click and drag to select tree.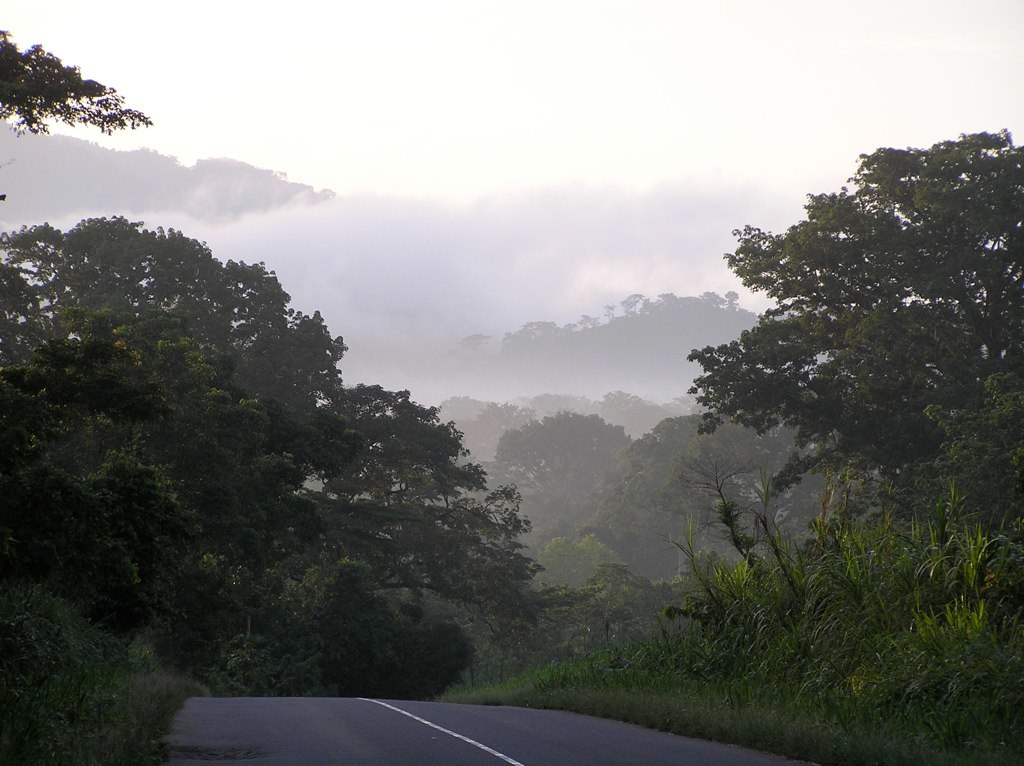
Selection: <bbox>684, 125, 1023, 539</bbox>.
